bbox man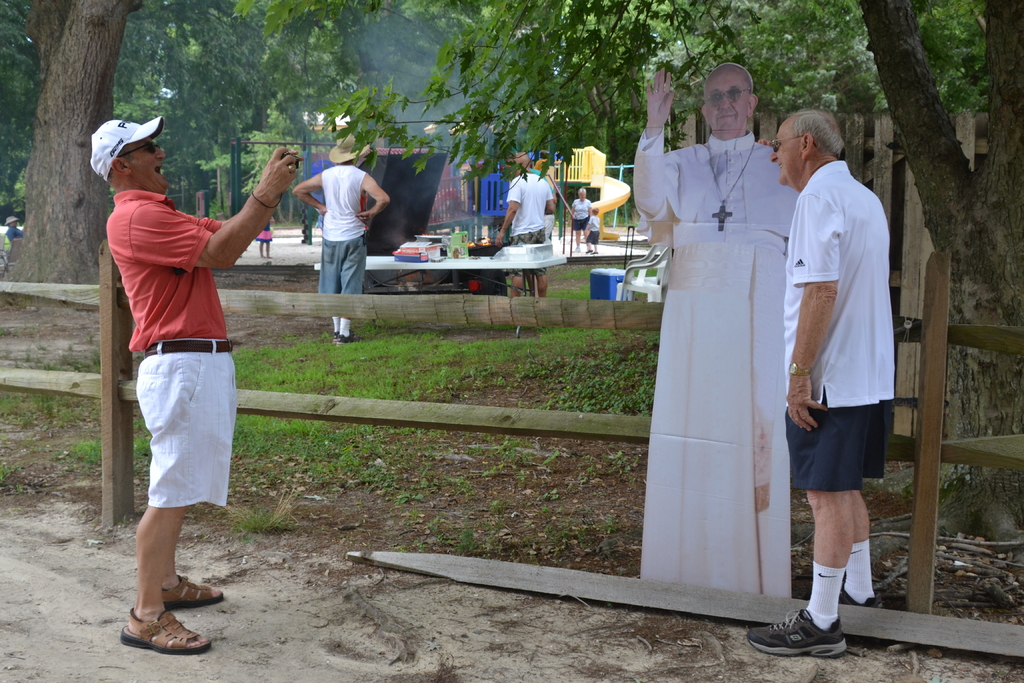
Rect(492, 152, 551, 299)
